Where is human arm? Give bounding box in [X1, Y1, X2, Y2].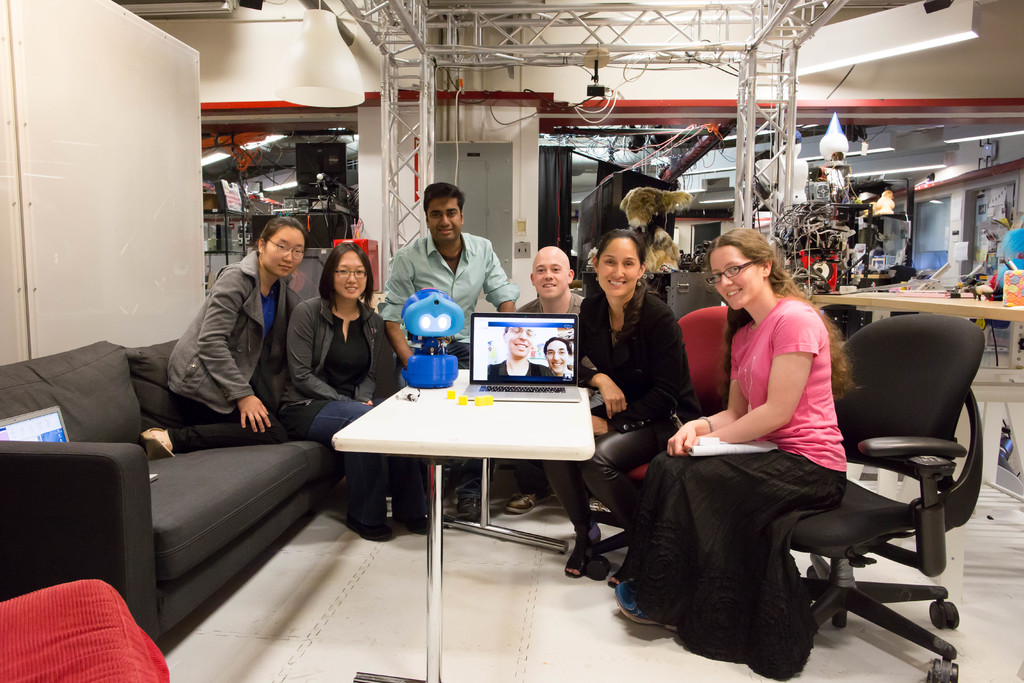
[584, 307, 692, 438].
